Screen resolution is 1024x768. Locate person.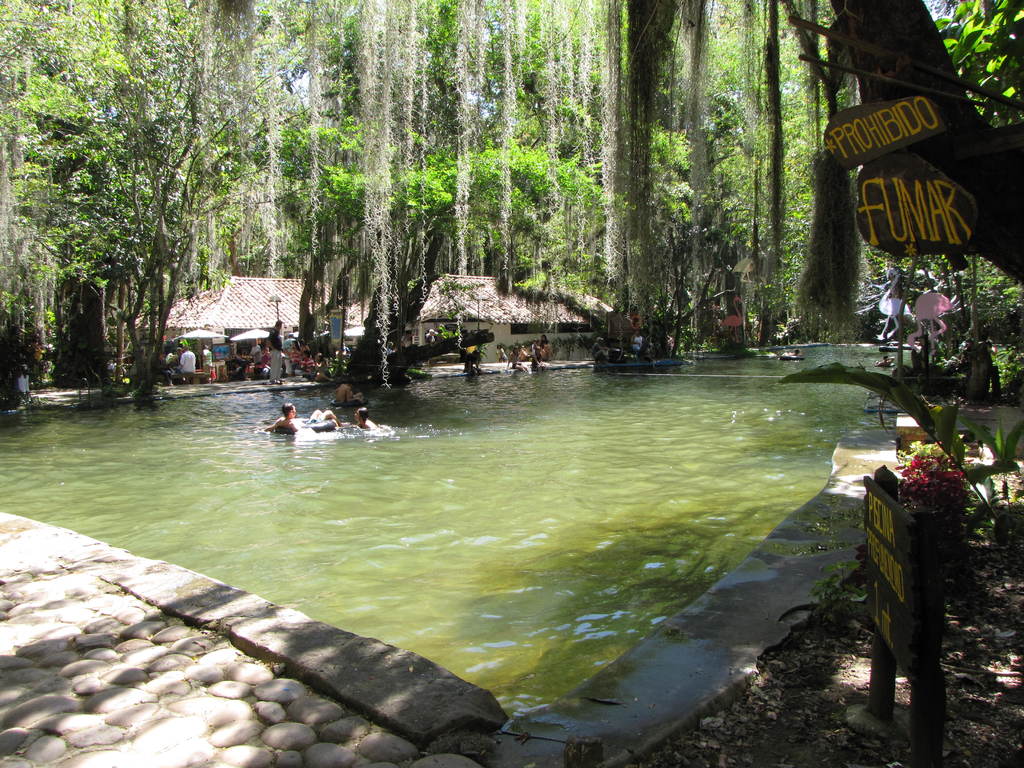
l=426, t=329, r=438, b=341.
